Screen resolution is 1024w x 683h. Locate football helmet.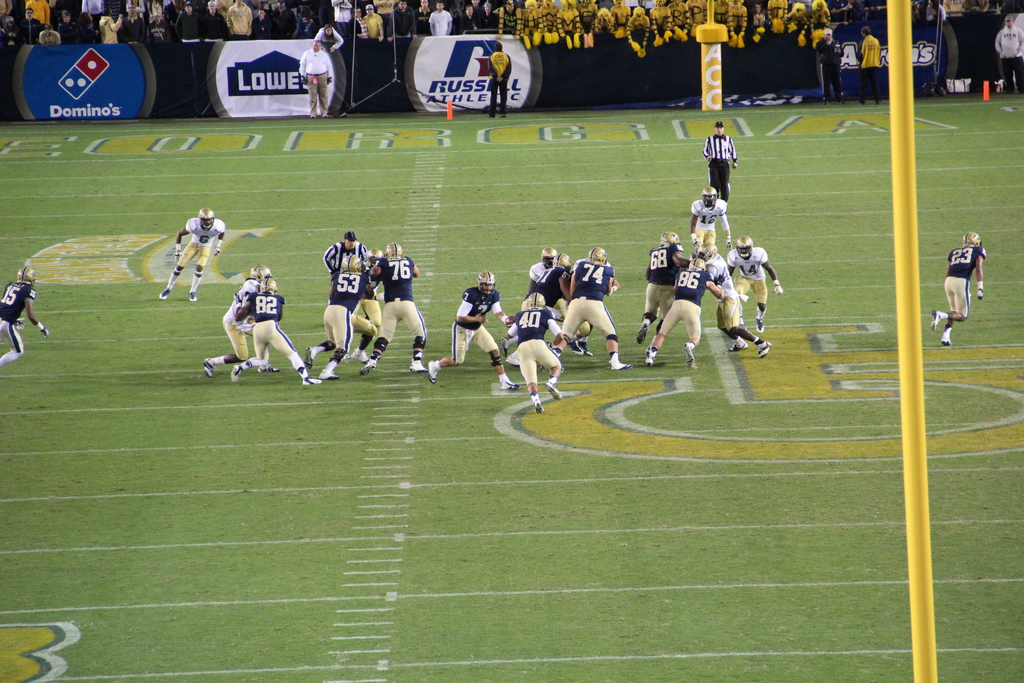
[366,247,382,262].
